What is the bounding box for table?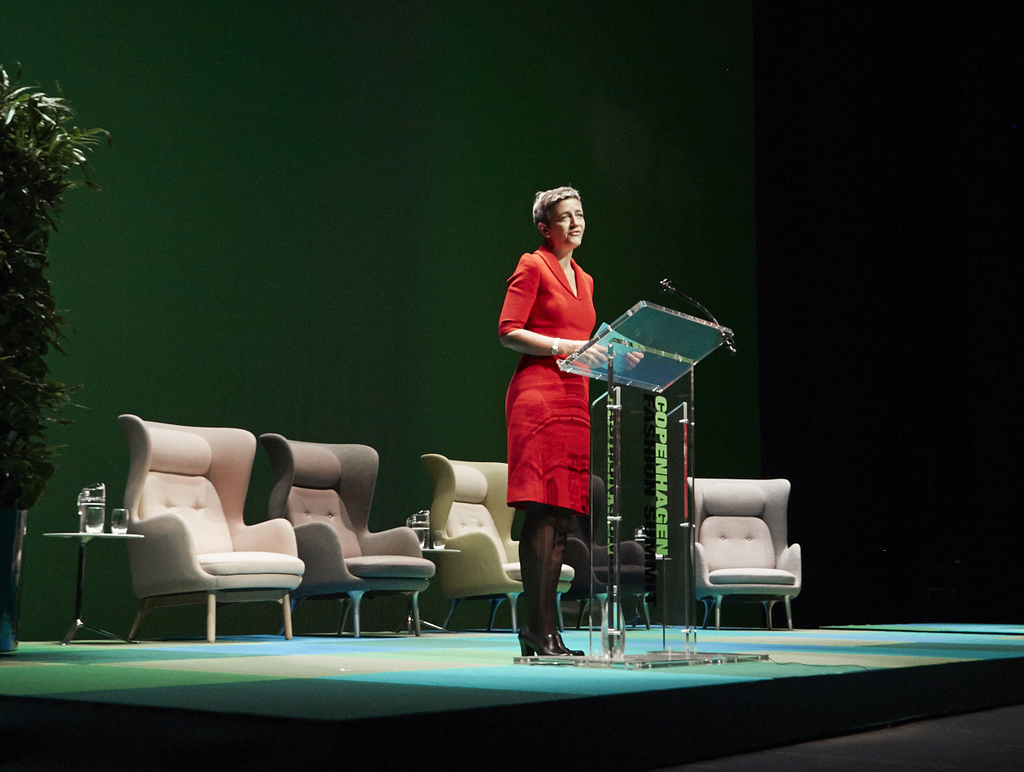
crop(40, 516, 140, 648).
